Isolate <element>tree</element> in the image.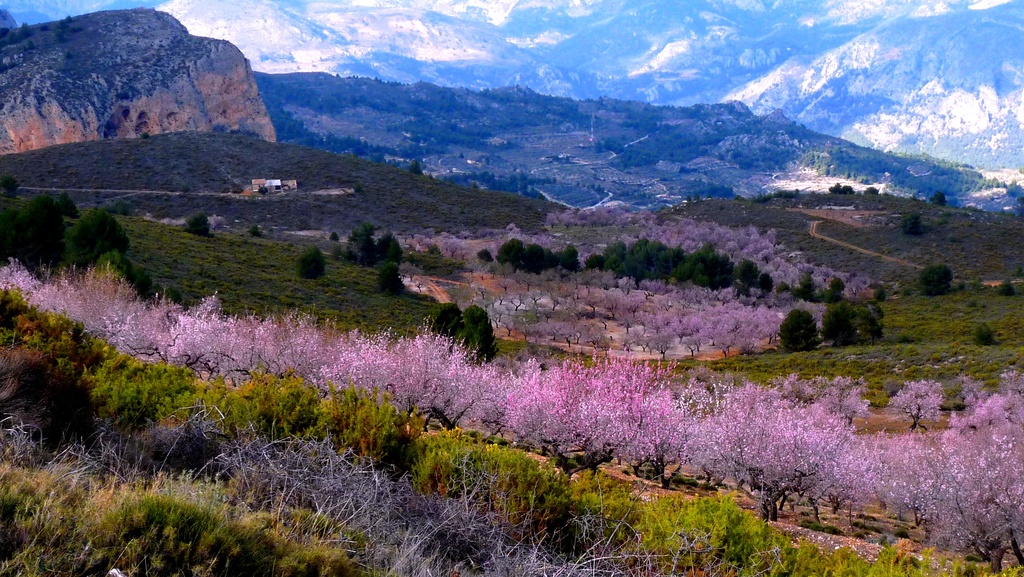
Isolated region: bbox=(907, 206, 932, 245).
